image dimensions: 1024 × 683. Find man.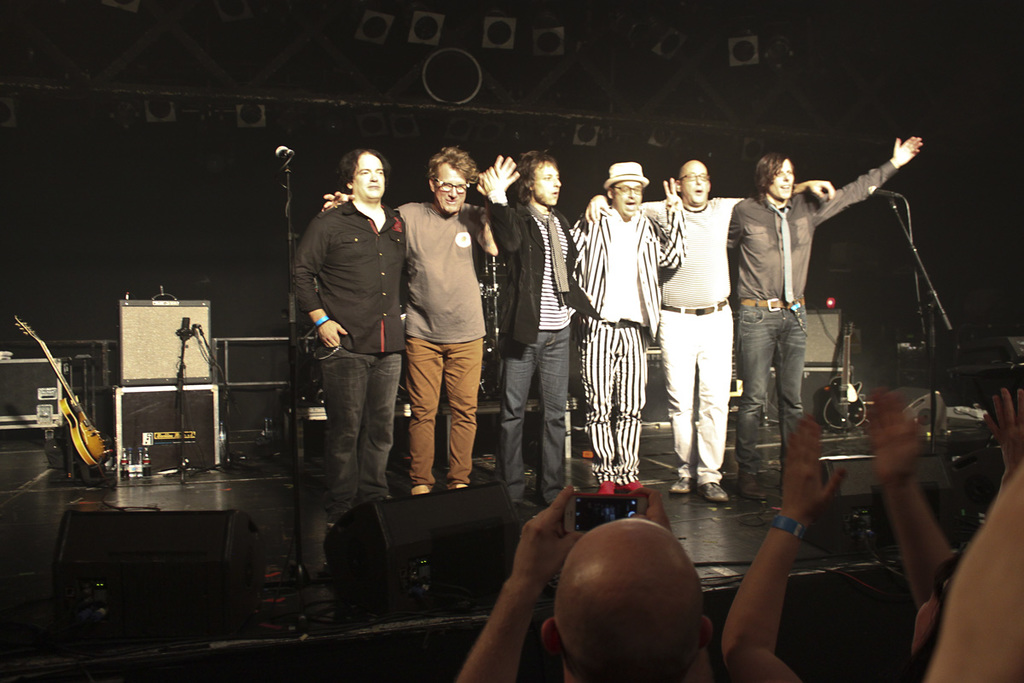
724,135,924,499.
